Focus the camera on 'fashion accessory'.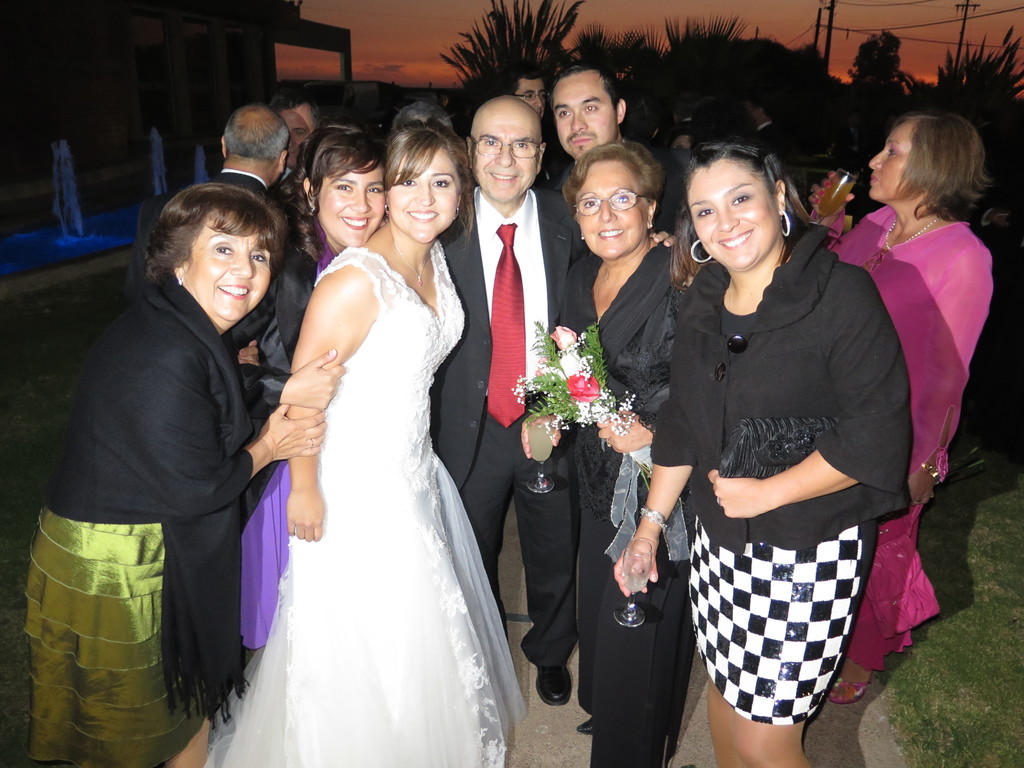
Focus region: 687,239,716,261.
